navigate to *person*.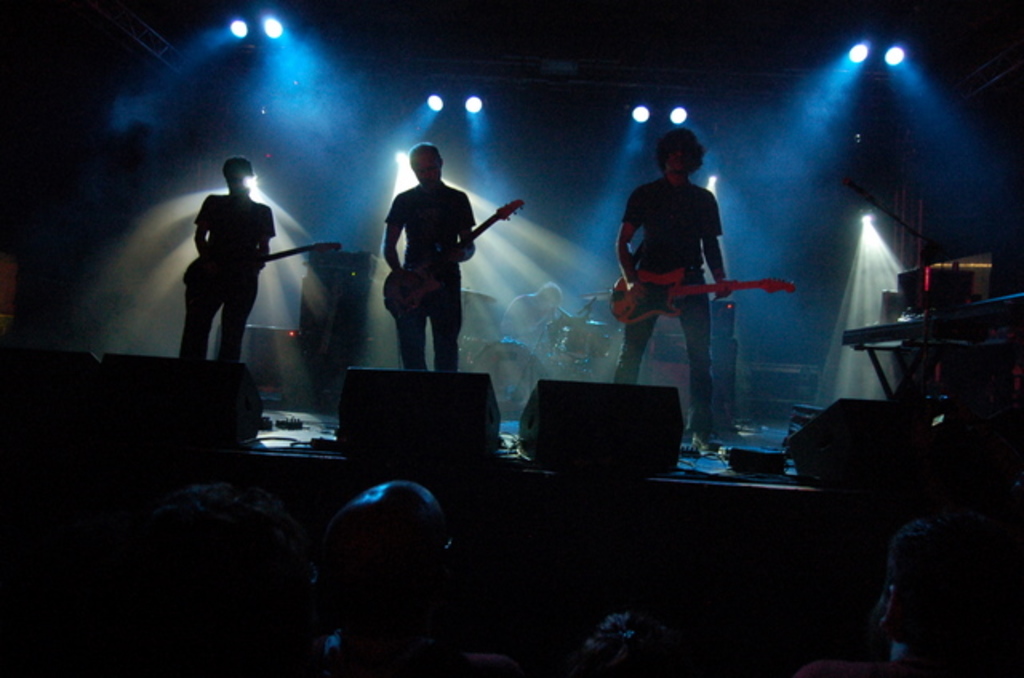
Navigation target: {"x1": 611, "y1": 130, "x2": 728, "y2": 453}.
